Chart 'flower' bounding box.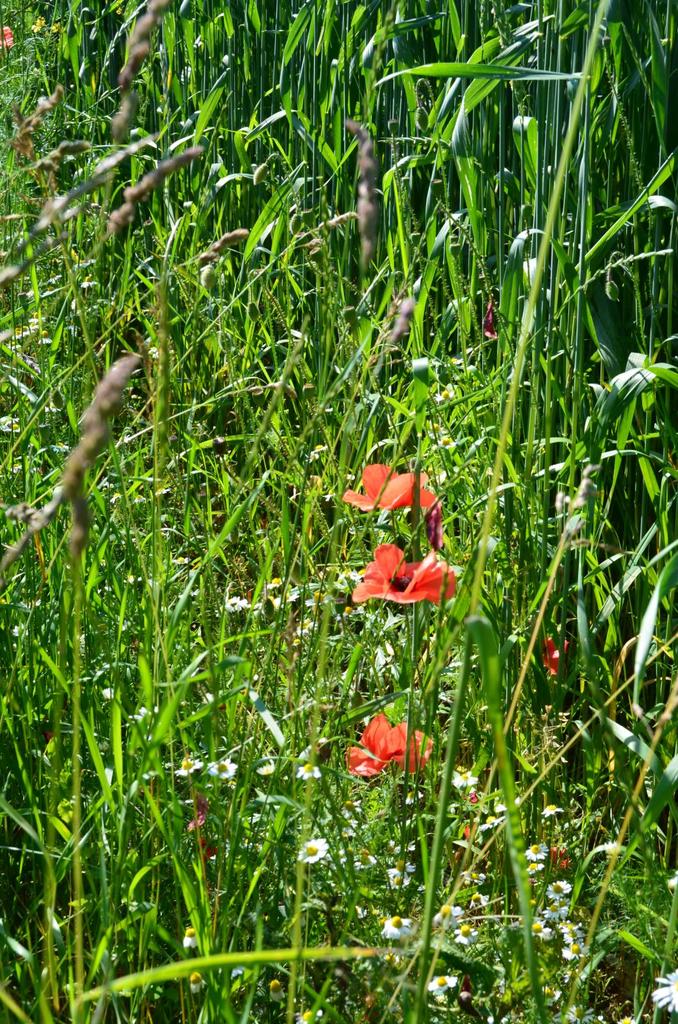
Charted: 540/623/577/672.
